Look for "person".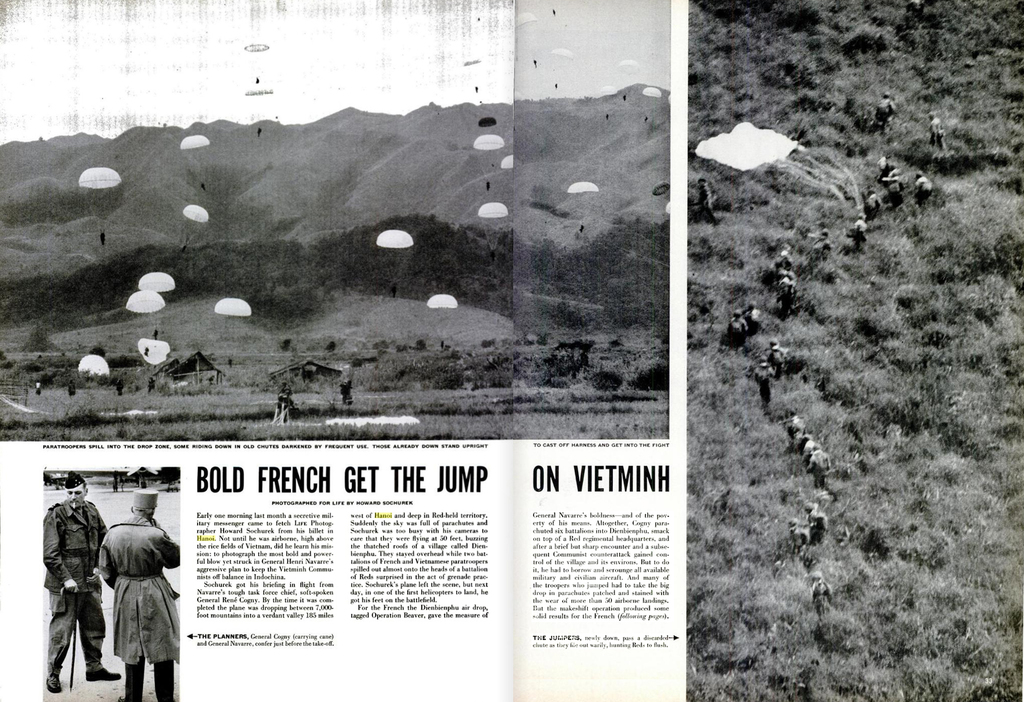
Found: (807,438,829,484).
